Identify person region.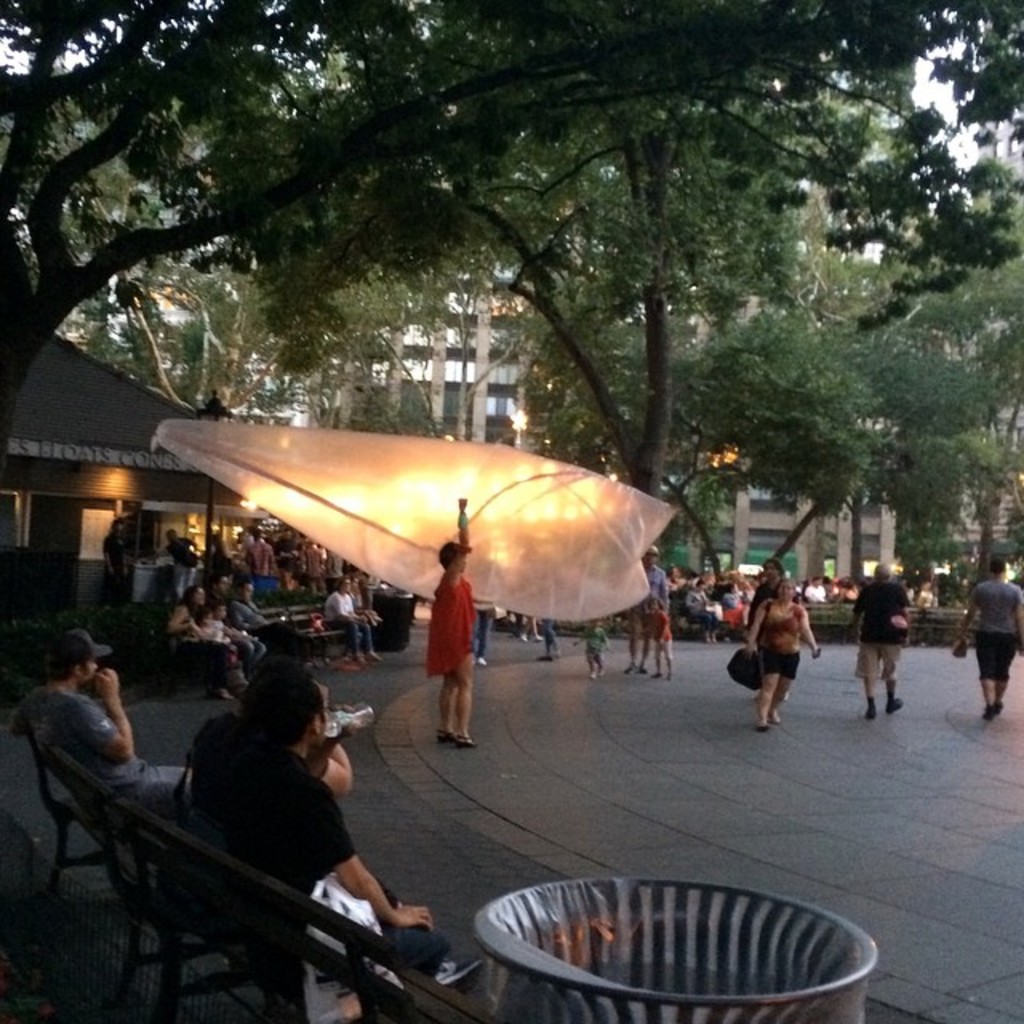
Region: left=318, top=571, right=379, bottom=658.
